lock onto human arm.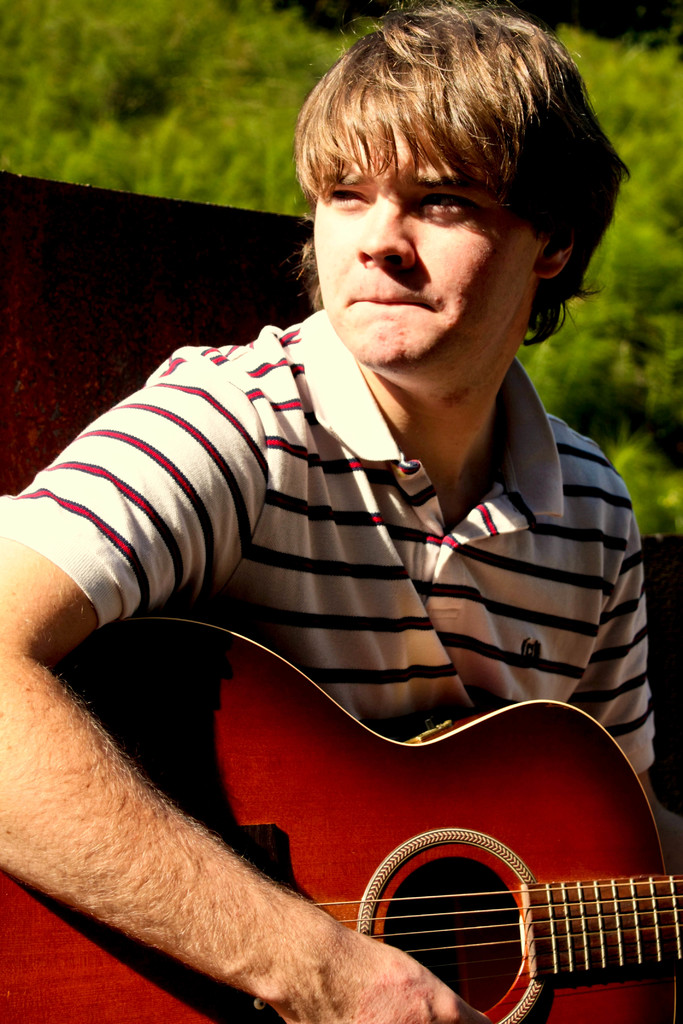
Locked: (left=576, top=497, right=682, bottom=879).
